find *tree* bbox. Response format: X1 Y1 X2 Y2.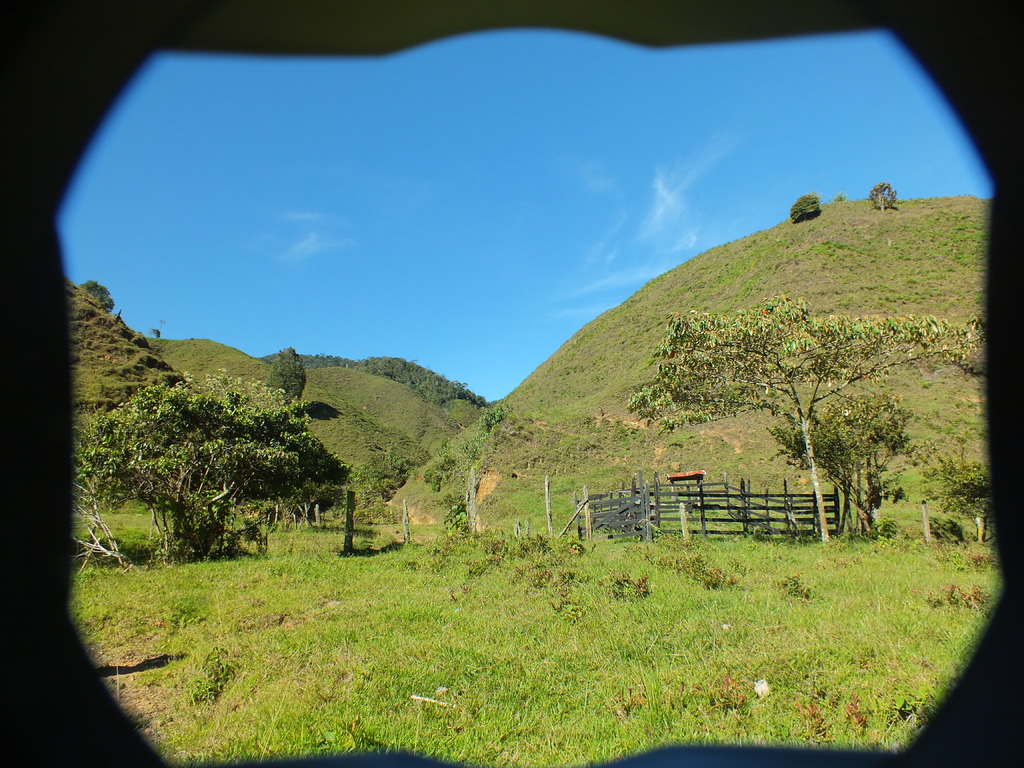
81 281 121 315.
